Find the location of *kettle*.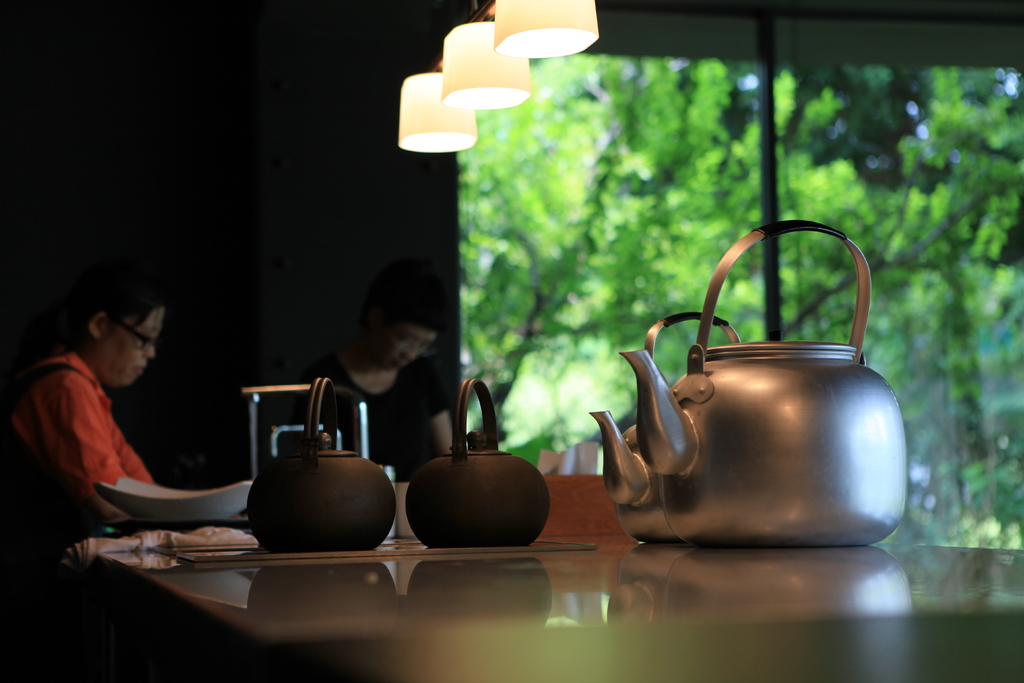
Location: <region>616, 210, 913, 549</region>.
